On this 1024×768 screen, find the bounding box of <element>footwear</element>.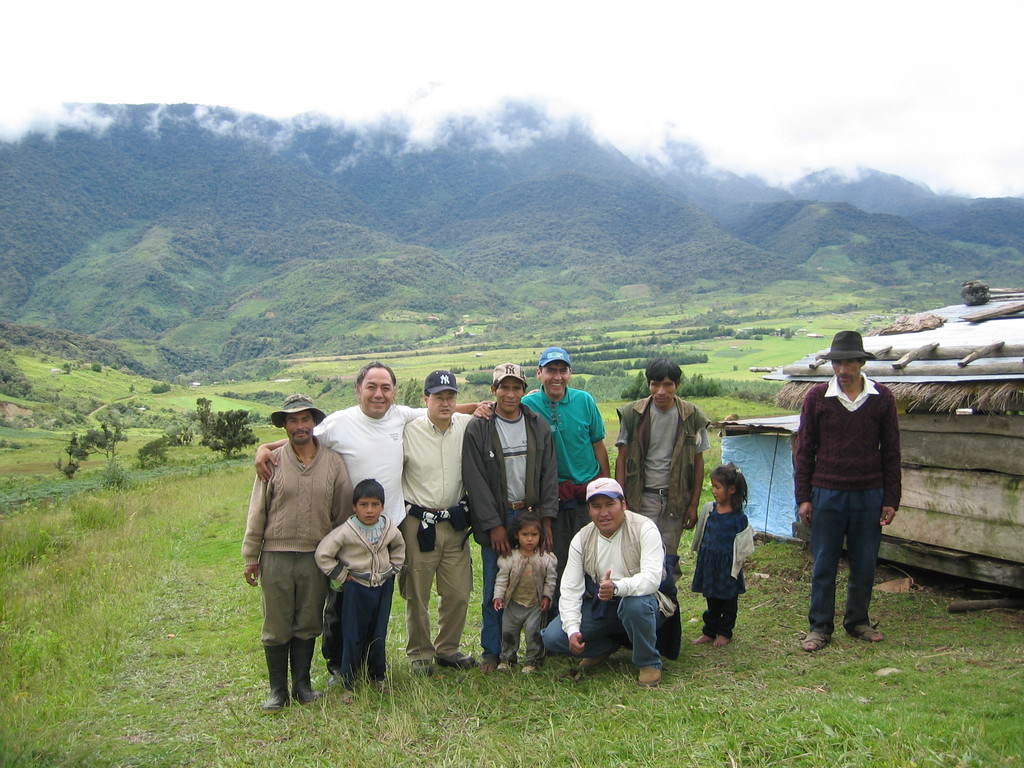
Bounding box: rect(495, 656, 518, 672).
